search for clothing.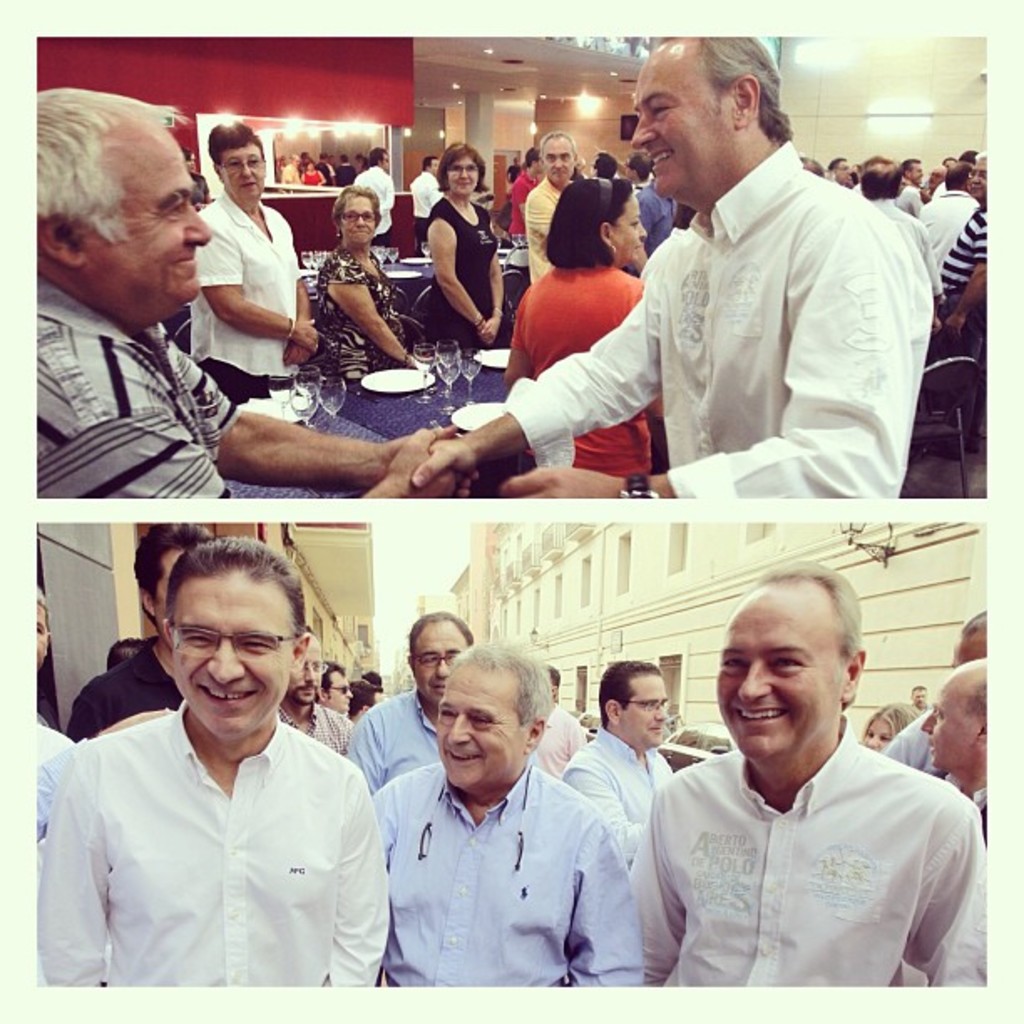
Found at {"x1": 182, "y1": 204, "x2": 315, "y2": 410}.
